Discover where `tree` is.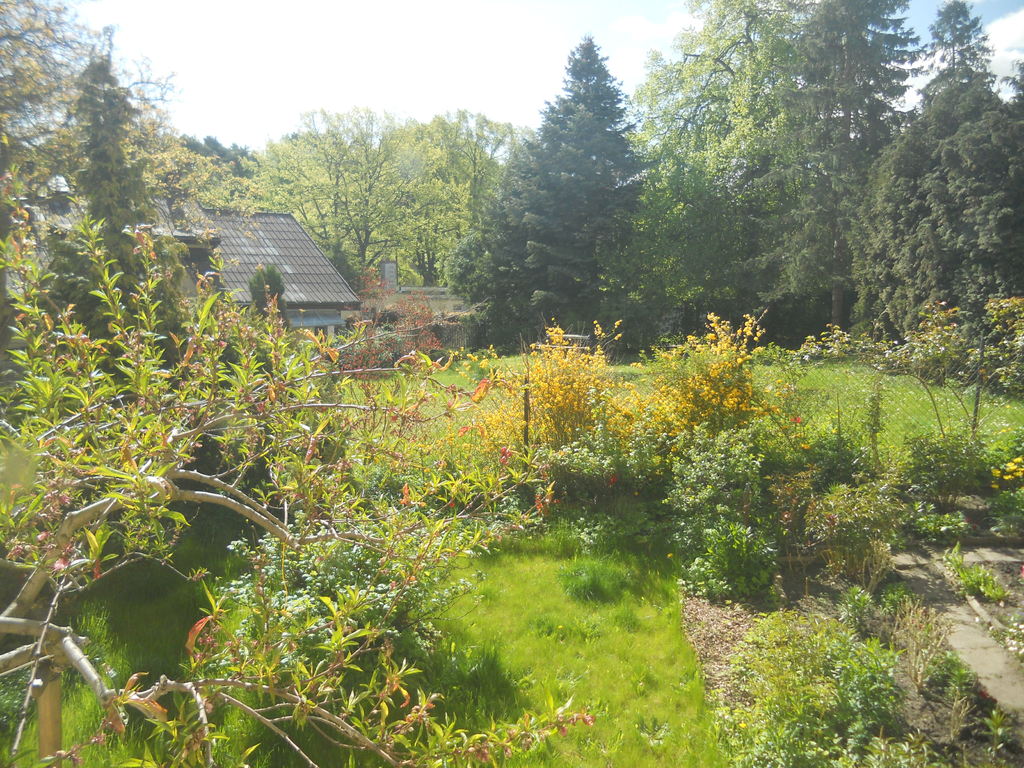
Discovered at (left=759, top=0, right=931, bottom=374).
